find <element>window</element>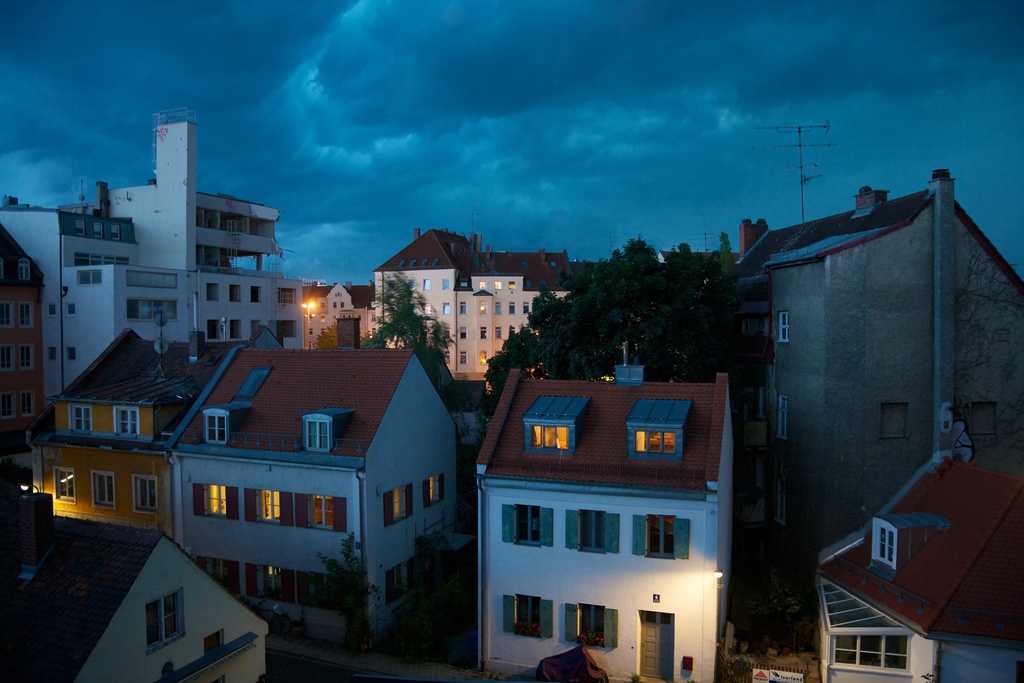
box(49, 345, 60, 363)
